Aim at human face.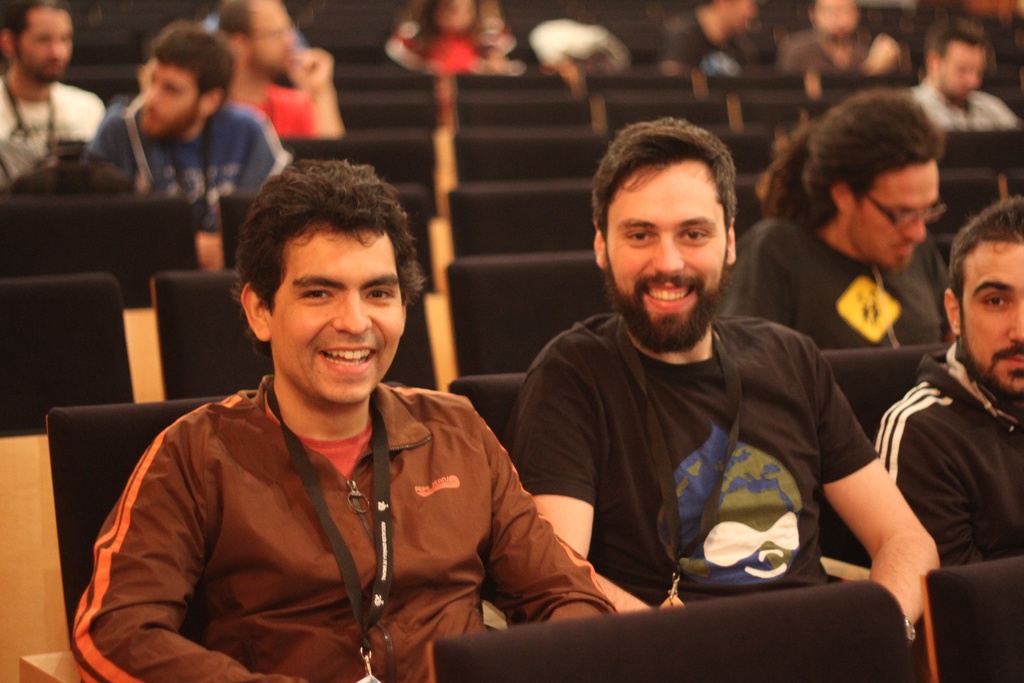
Aimed at rect(147, 58, 209, 140).
